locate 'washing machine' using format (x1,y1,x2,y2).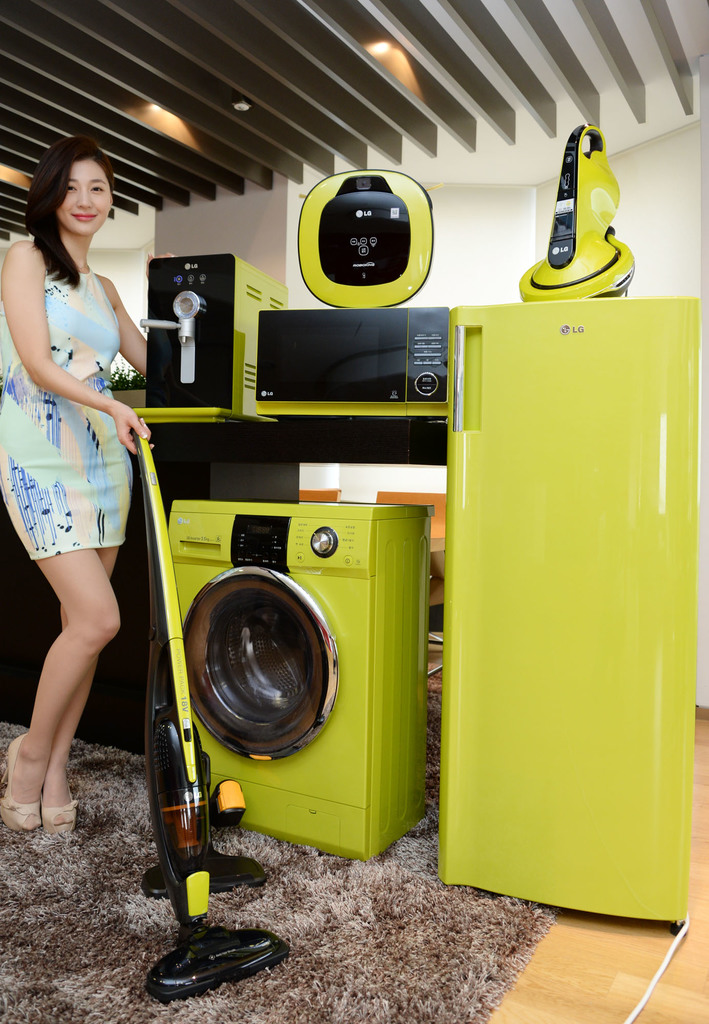
(172,504,431,858).
